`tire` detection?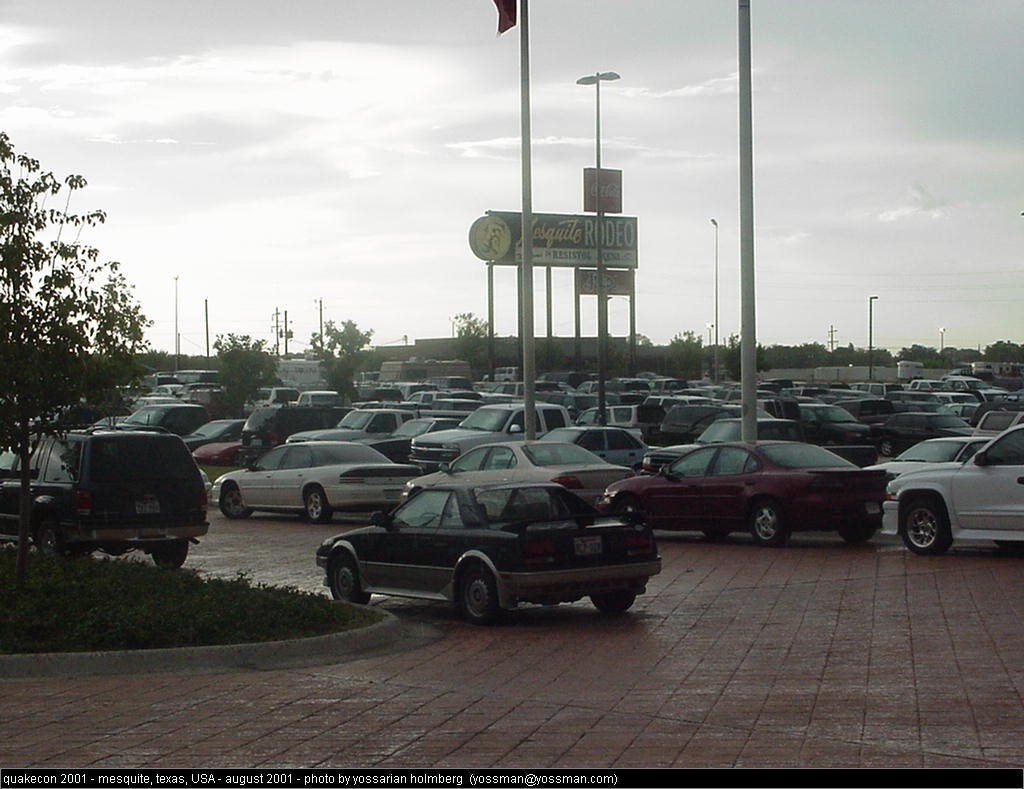
x1=425 y1=570 x2=532 y2=635
